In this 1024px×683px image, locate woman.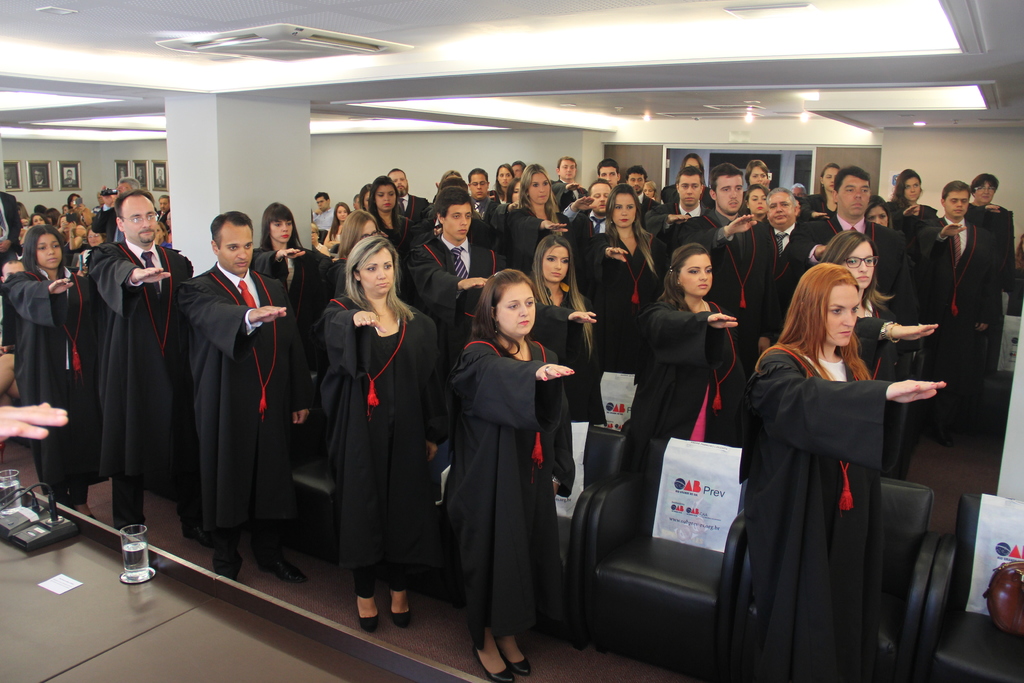
Bounding box: {"left": 445, "top": 269, "right": 561, "bottom": 677}.
